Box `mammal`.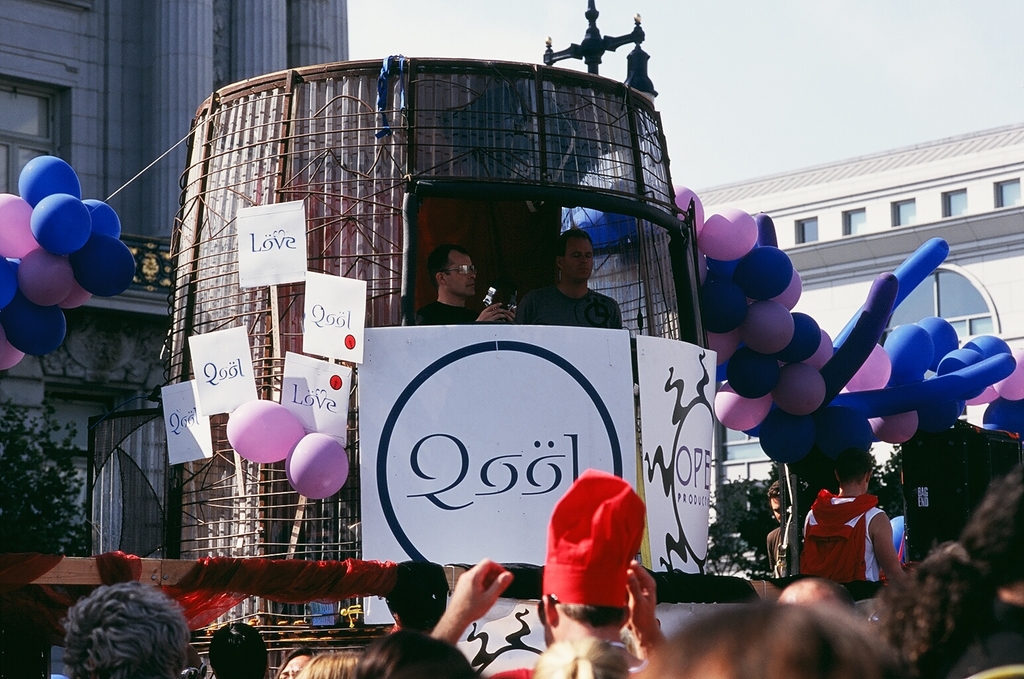
l=519, t=225, r=621, b=328.
